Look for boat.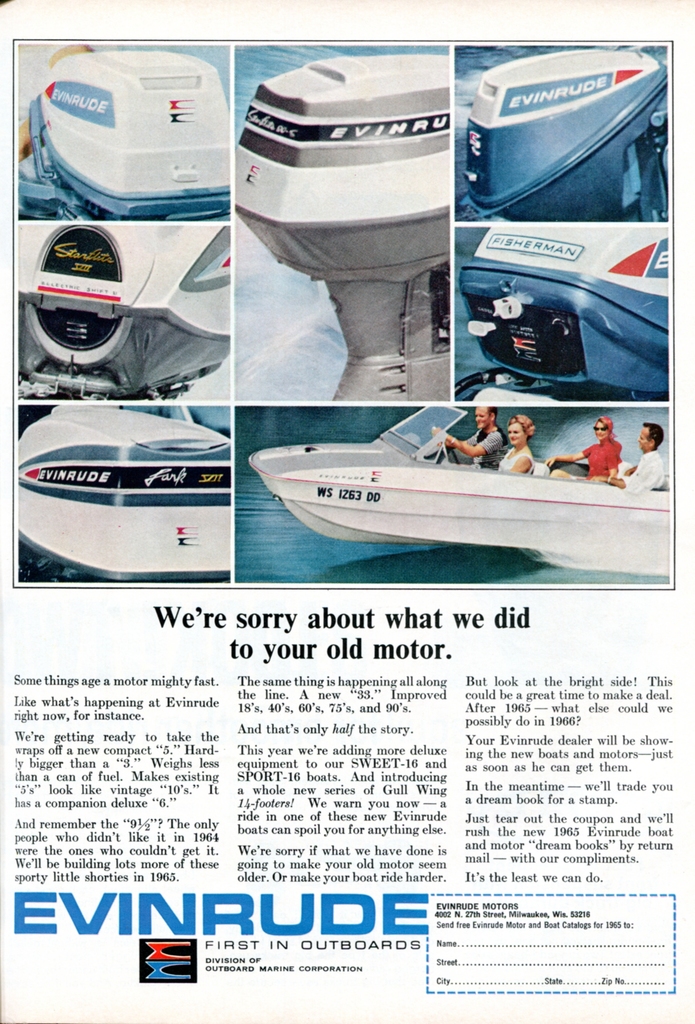
Found: {"x1": 453, "y1": 42, "x2": 676, "y2": 388}.
